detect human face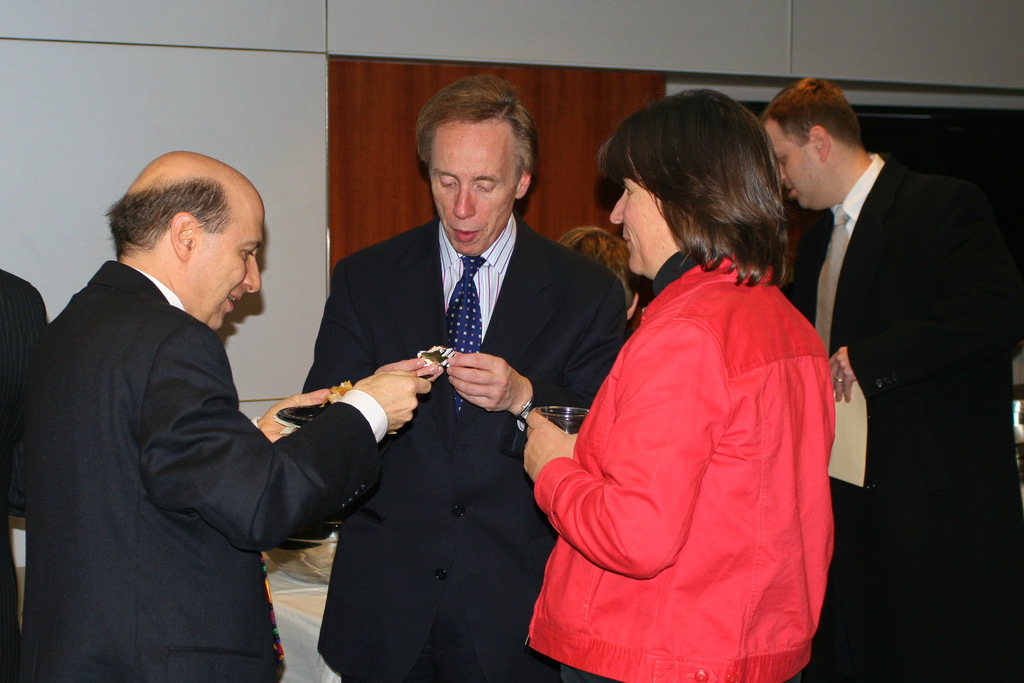
(x1=430, y1=121, x2=522, y2=255)
